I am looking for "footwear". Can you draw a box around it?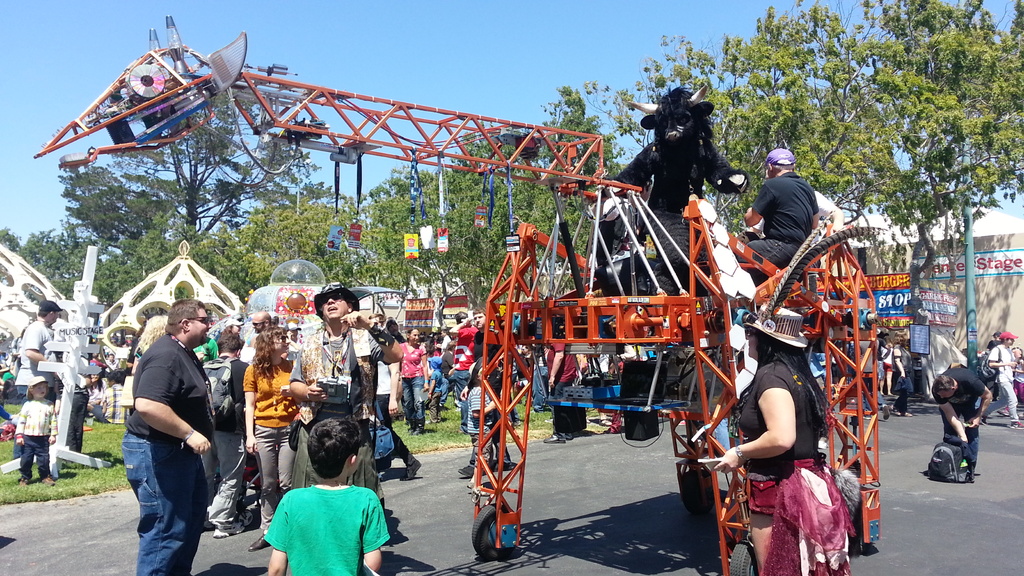
Sure, the bounding box is [905,414,915,417].
